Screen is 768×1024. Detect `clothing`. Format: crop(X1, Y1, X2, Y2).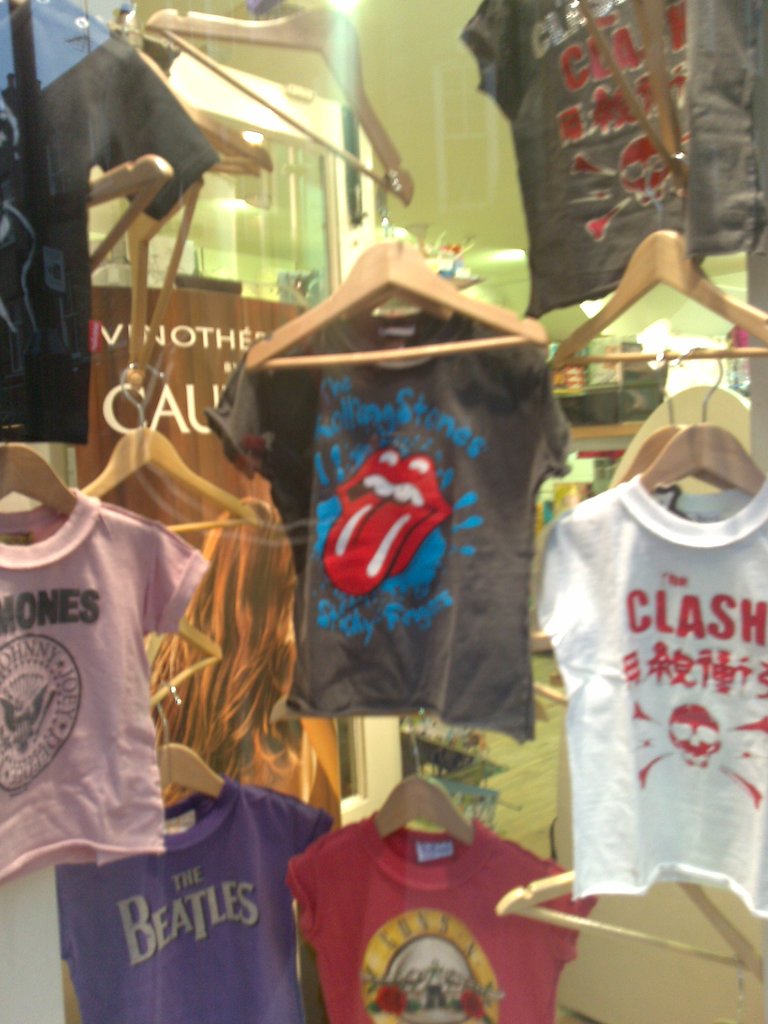
crop(522, 388, 757, 945).
